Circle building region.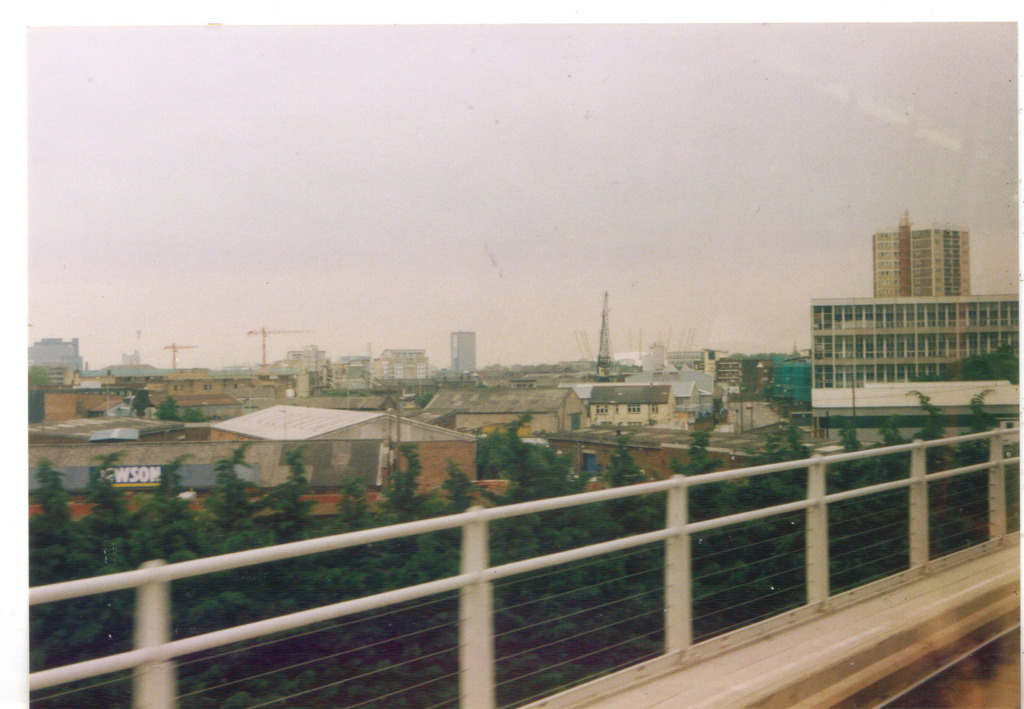
Region: 814:289:1023:419.
